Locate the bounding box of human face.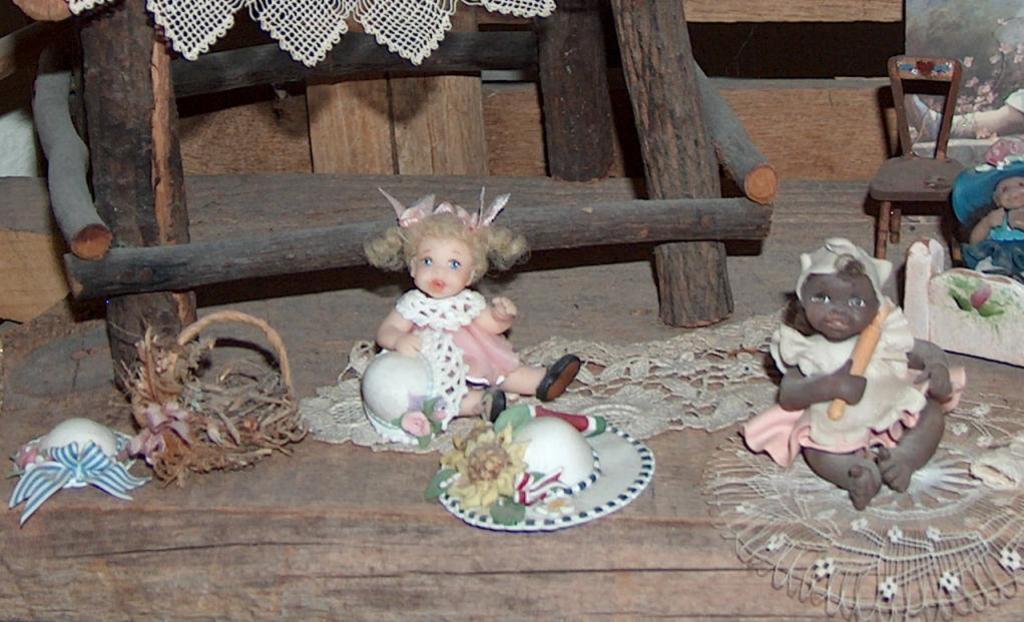
Bounding box: [415, 234, 470, 297].
